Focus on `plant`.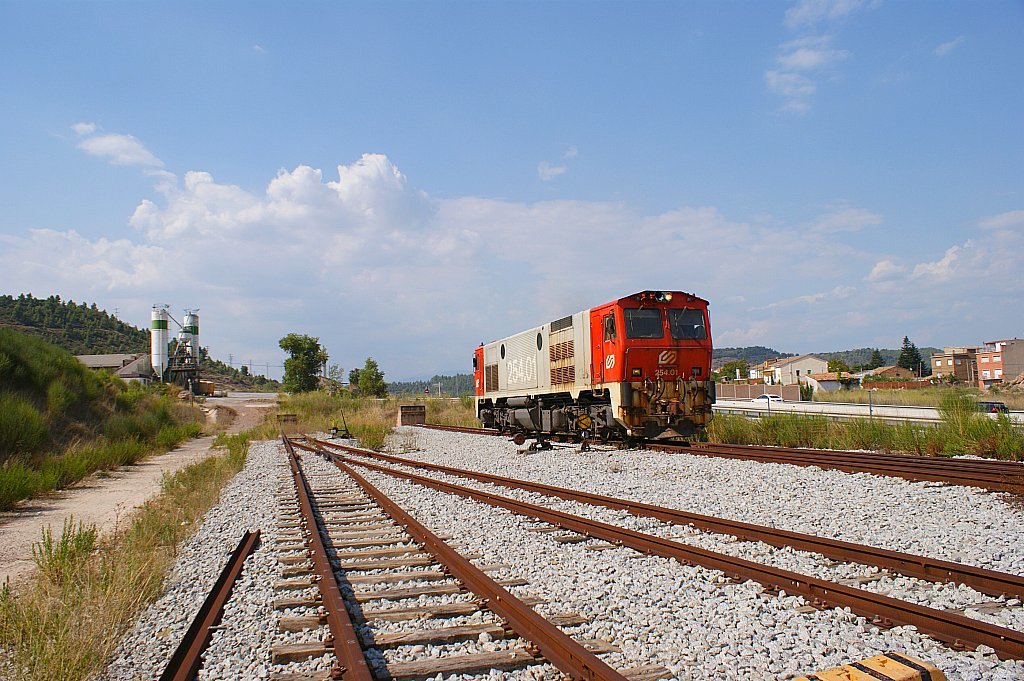
Focused at x1=5 y1=423 x2=253 y2=680.
